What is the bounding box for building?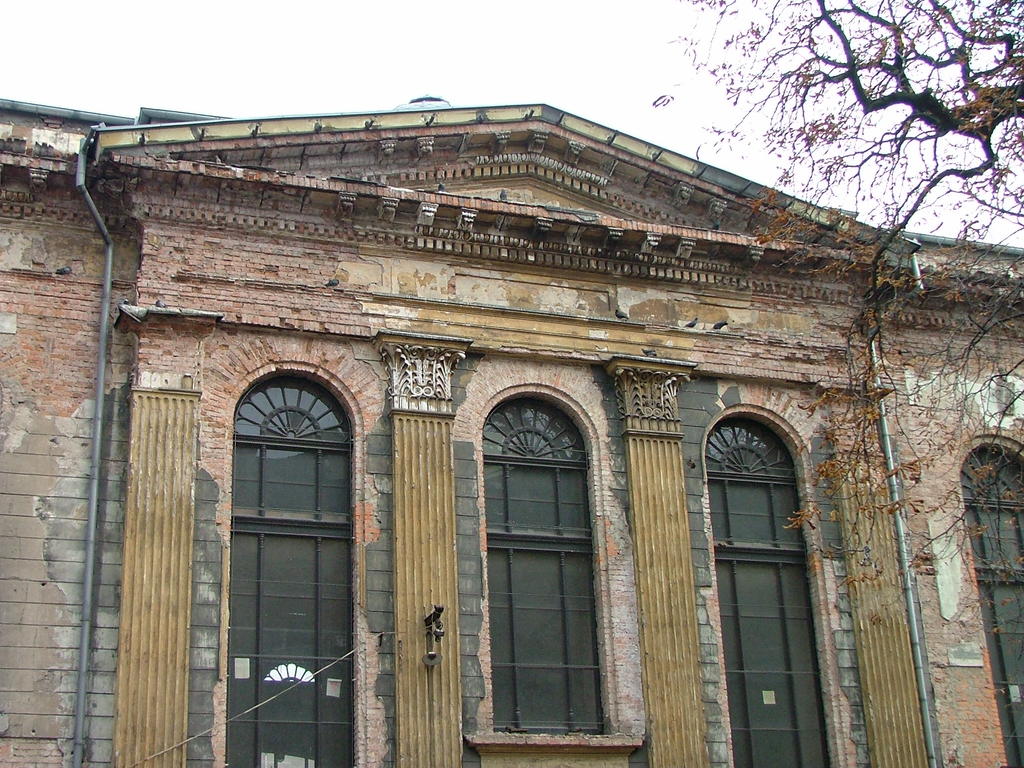
<bbox>0, 97, 1023, 767</bbox>.
